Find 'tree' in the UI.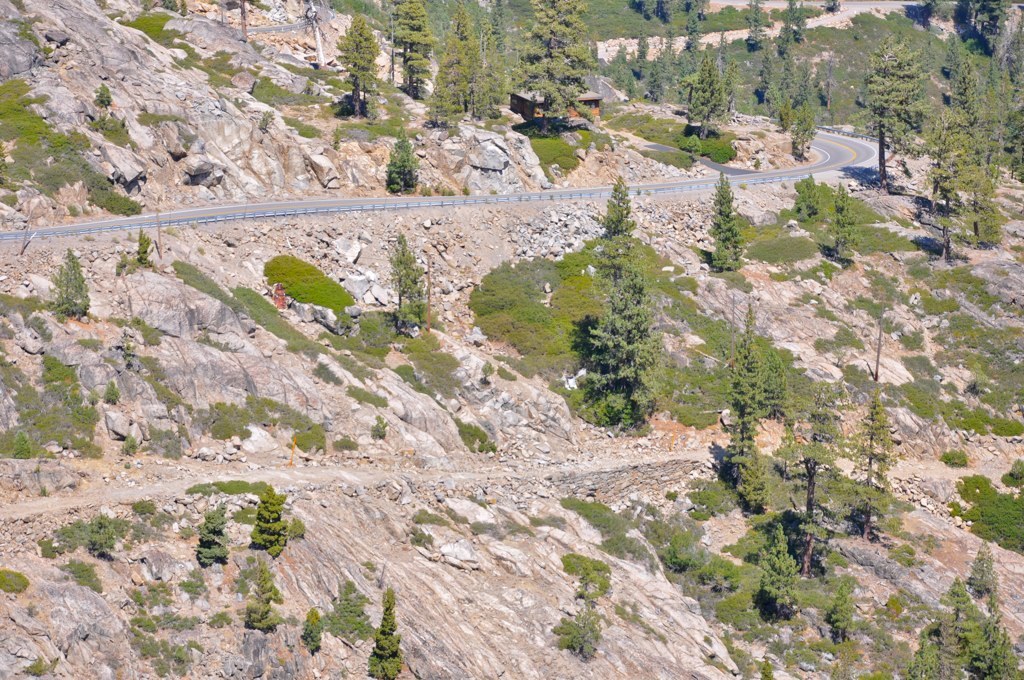
UI element at <region>682, 26, 723, 143</region>.
